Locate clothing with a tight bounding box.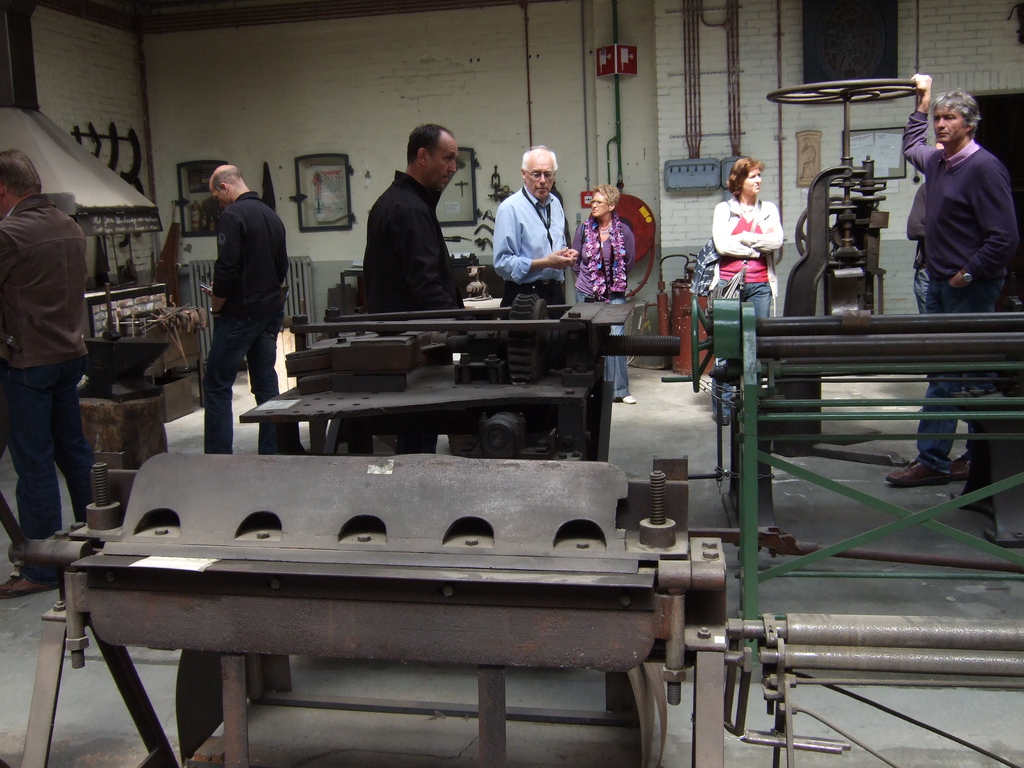
180/146/289/423.
